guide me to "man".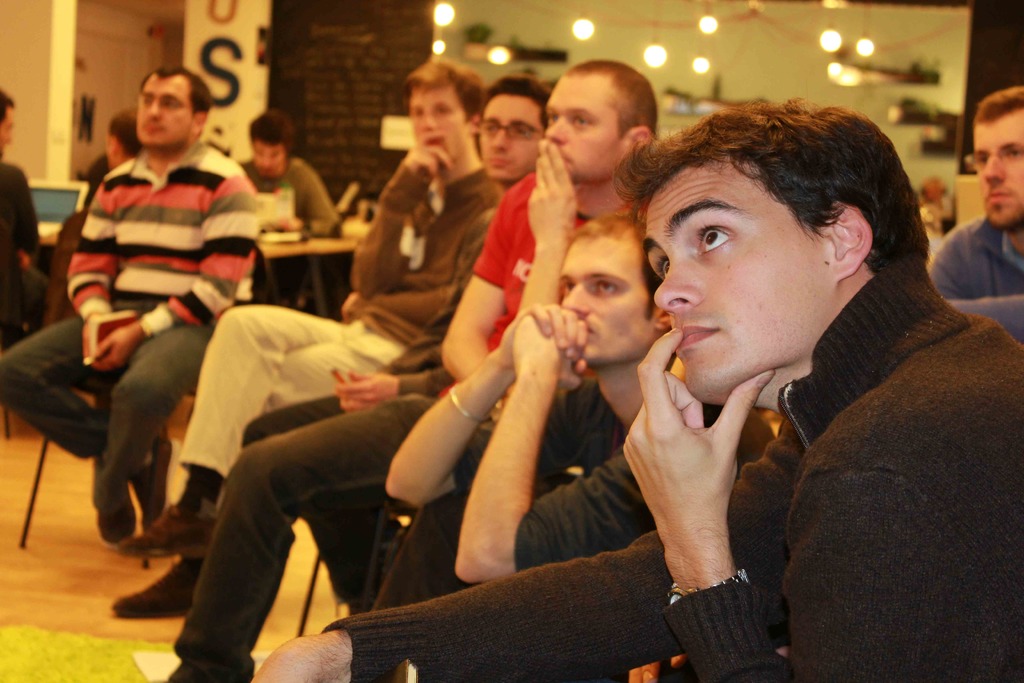
Guidance: [248,83,535,602].
